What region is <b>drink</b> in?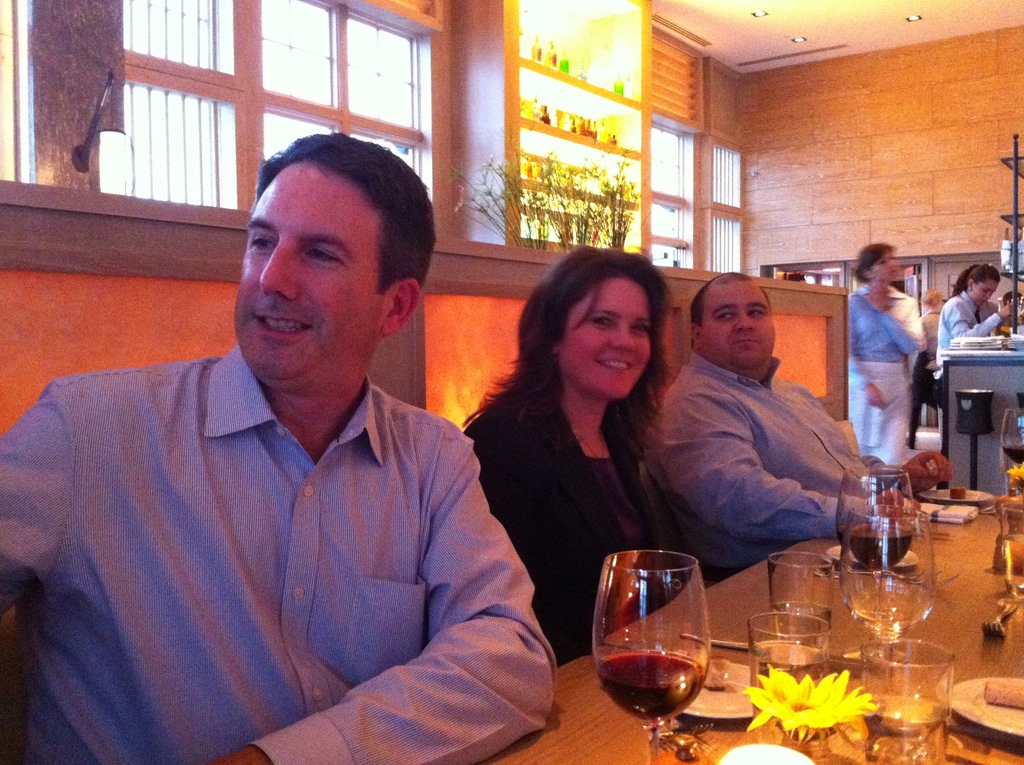
region(749, 639, 833, 715).
